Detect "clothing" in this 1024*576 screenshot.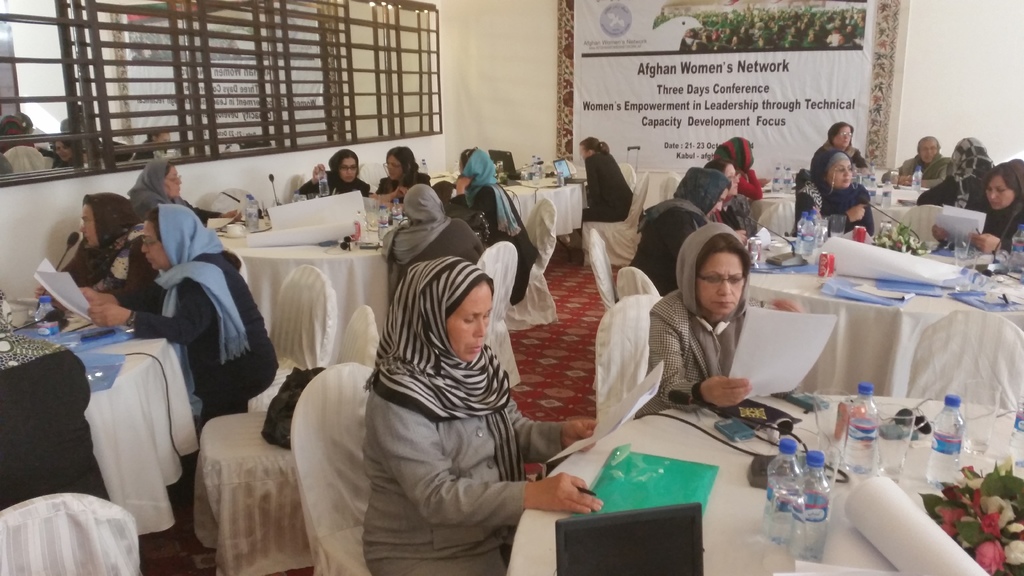
Detection: 573/148/628/223.
